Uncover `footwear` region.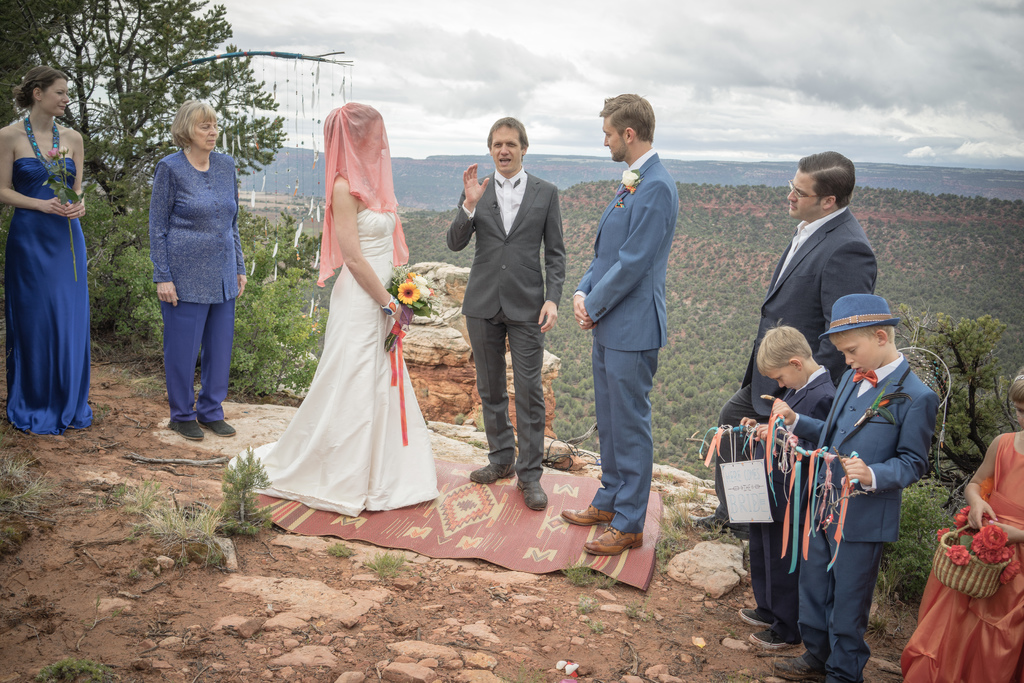
Uncovered: box(518, 476, 550, 507).
